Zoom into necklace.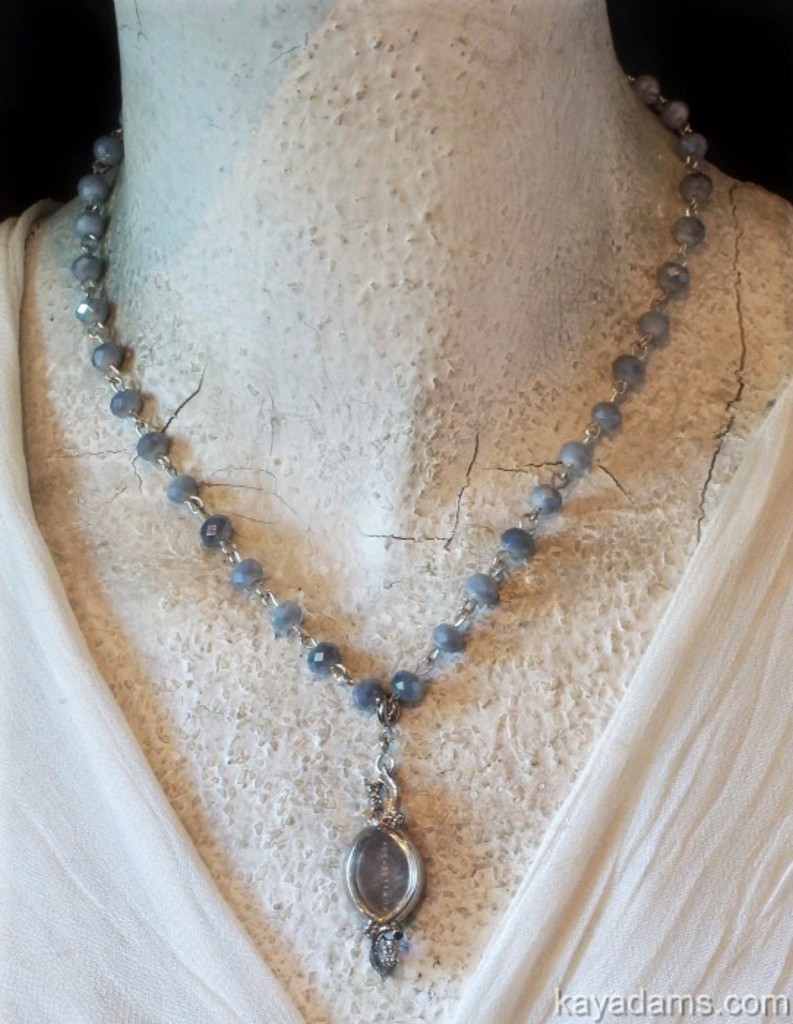
Zoom target: region(66, 69, 715, 976).
